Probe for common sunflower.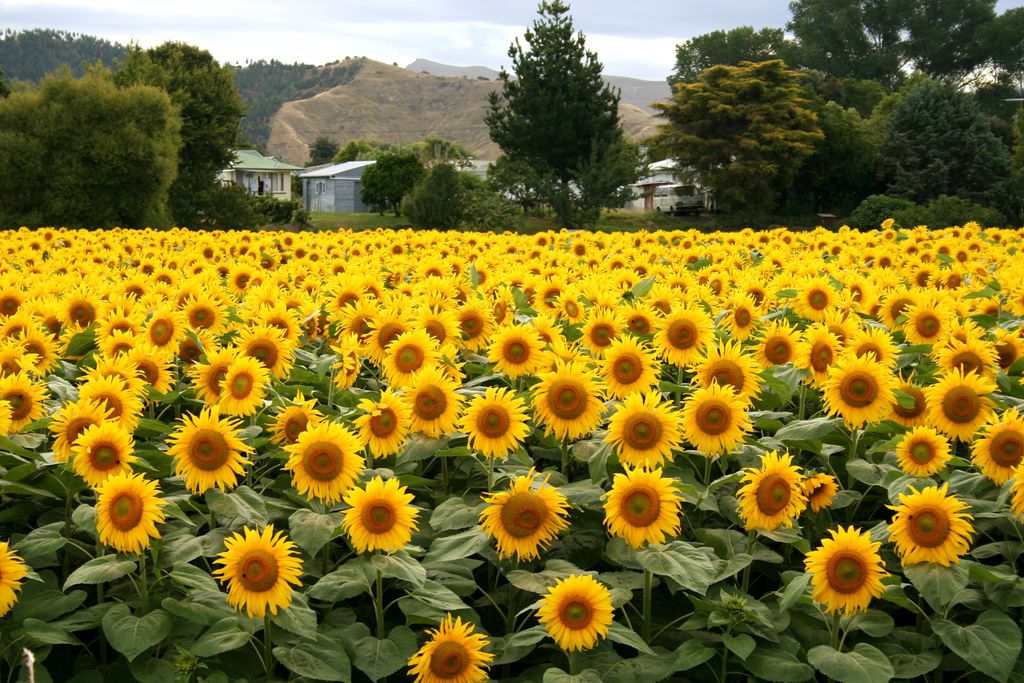
Probe result: region(415, 605, 486, 682).
